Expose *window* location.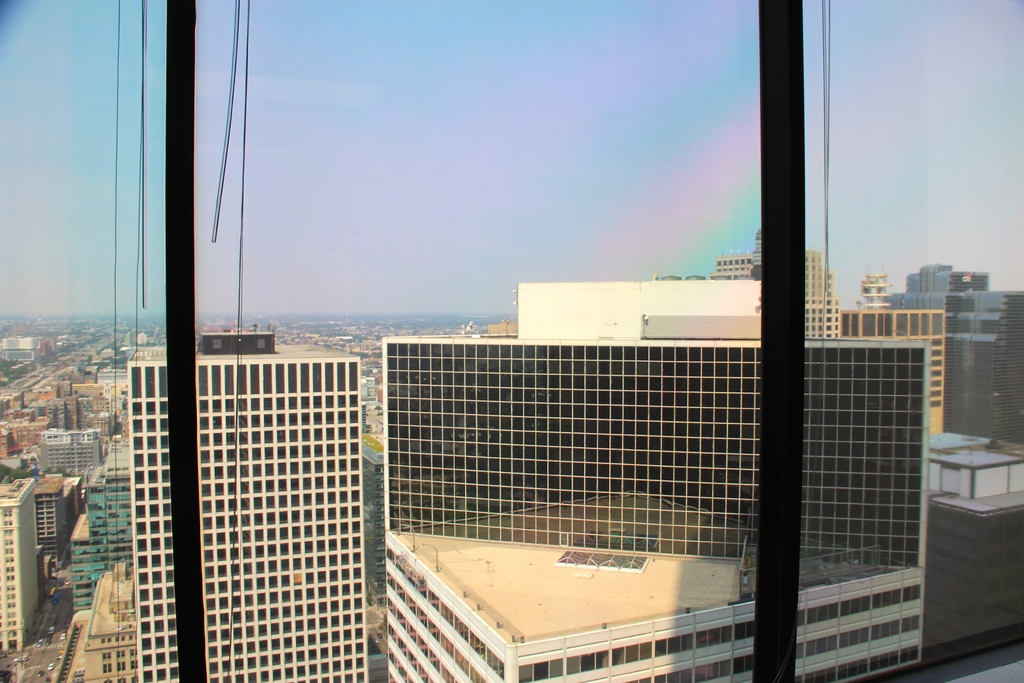
Exposed at Rect(133, 455, 146, 467).
